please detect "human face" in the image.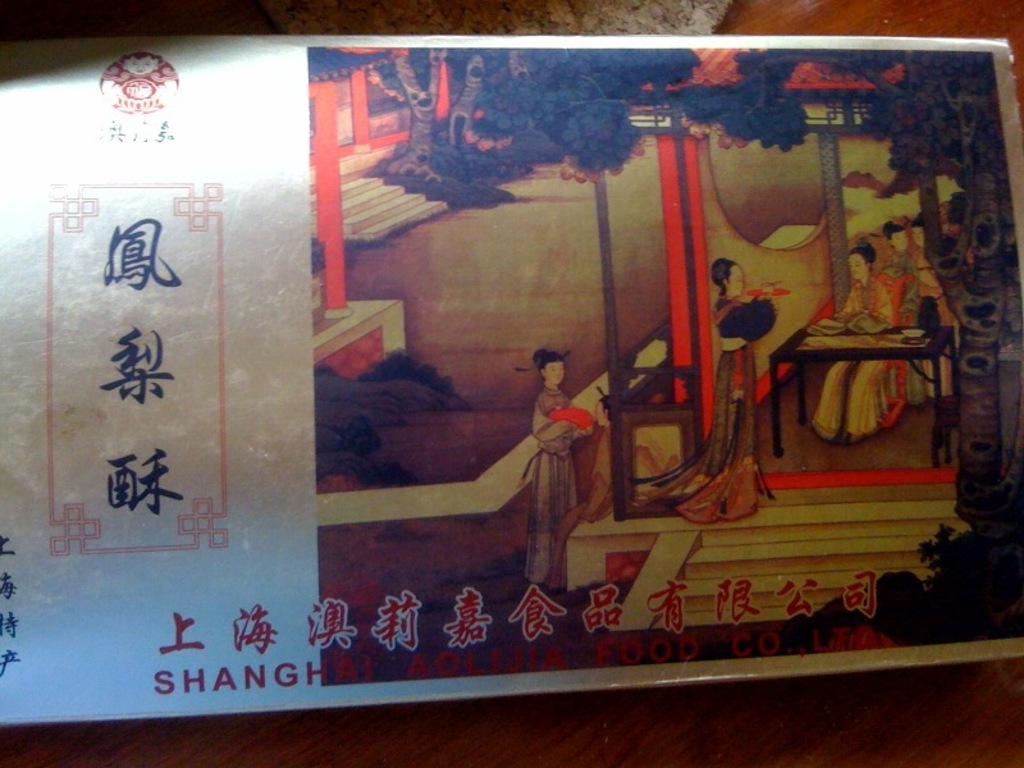
box(890, 229, 908, 250).
